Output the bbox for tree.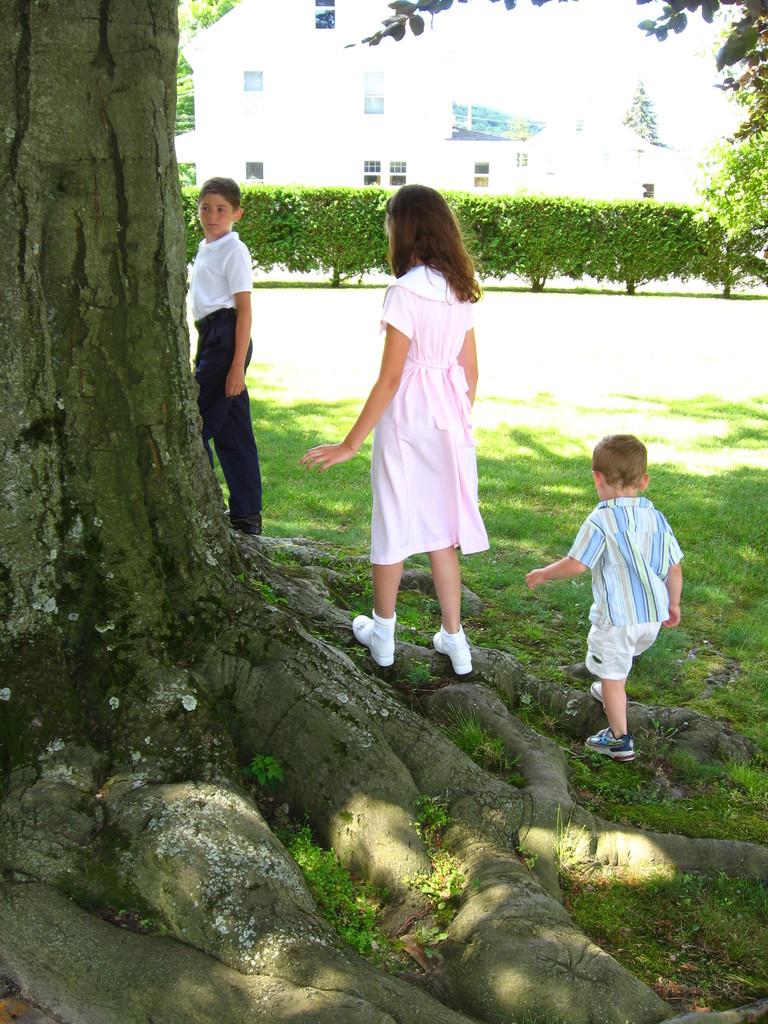
x1=723 y1=113 x2=767 y2=234.
